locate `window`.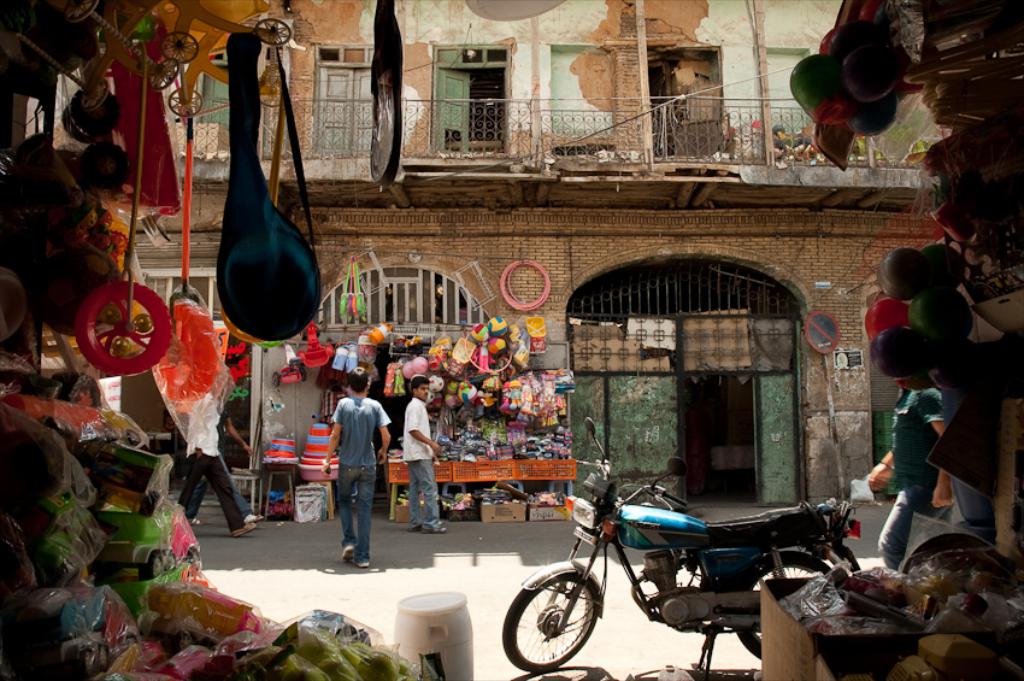
Bounding box: x1=317, y1=41, x2=372, y2=157.
